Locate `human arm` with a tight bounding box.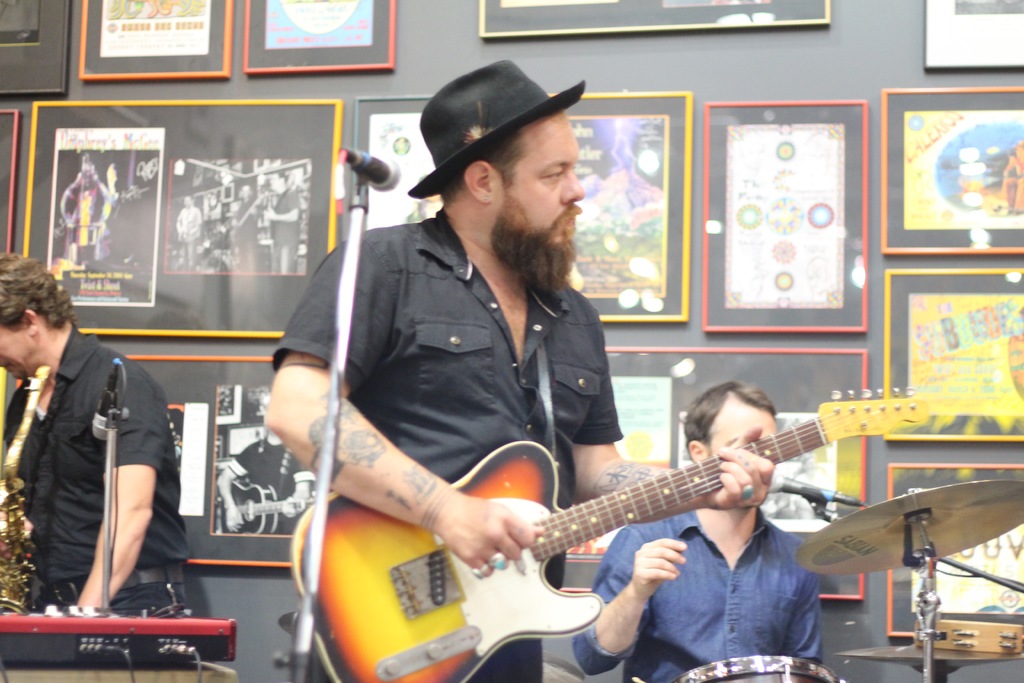
[568, 520, 692, 677].
